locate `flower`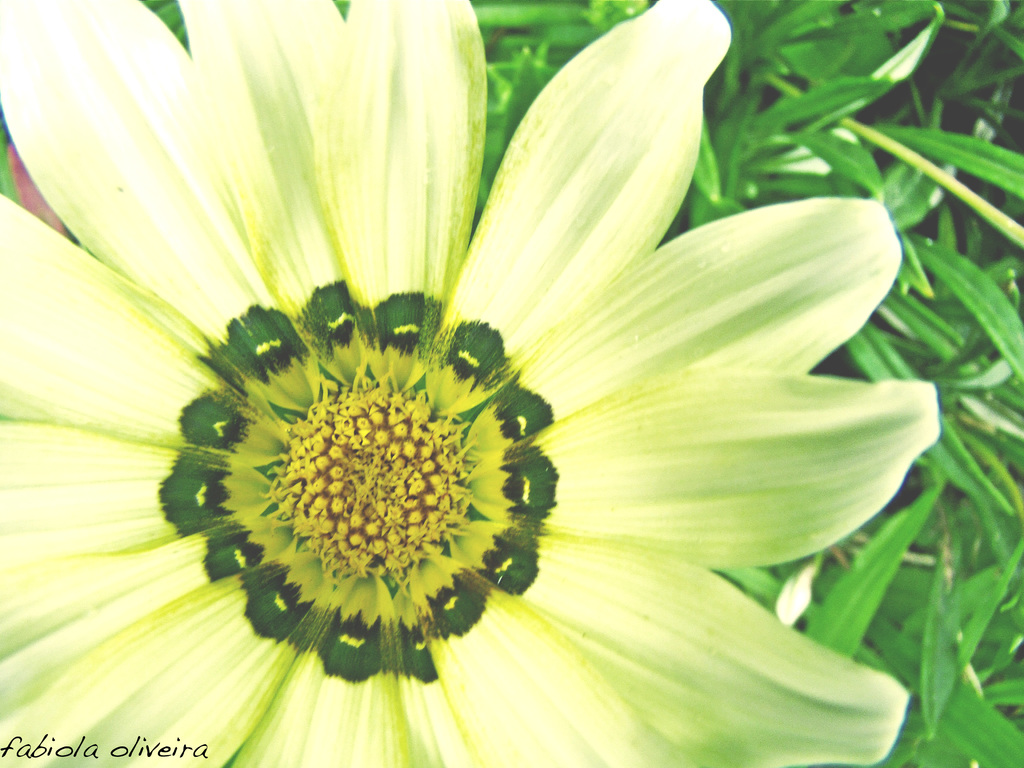
Rect(0, 0, 943, 767)
